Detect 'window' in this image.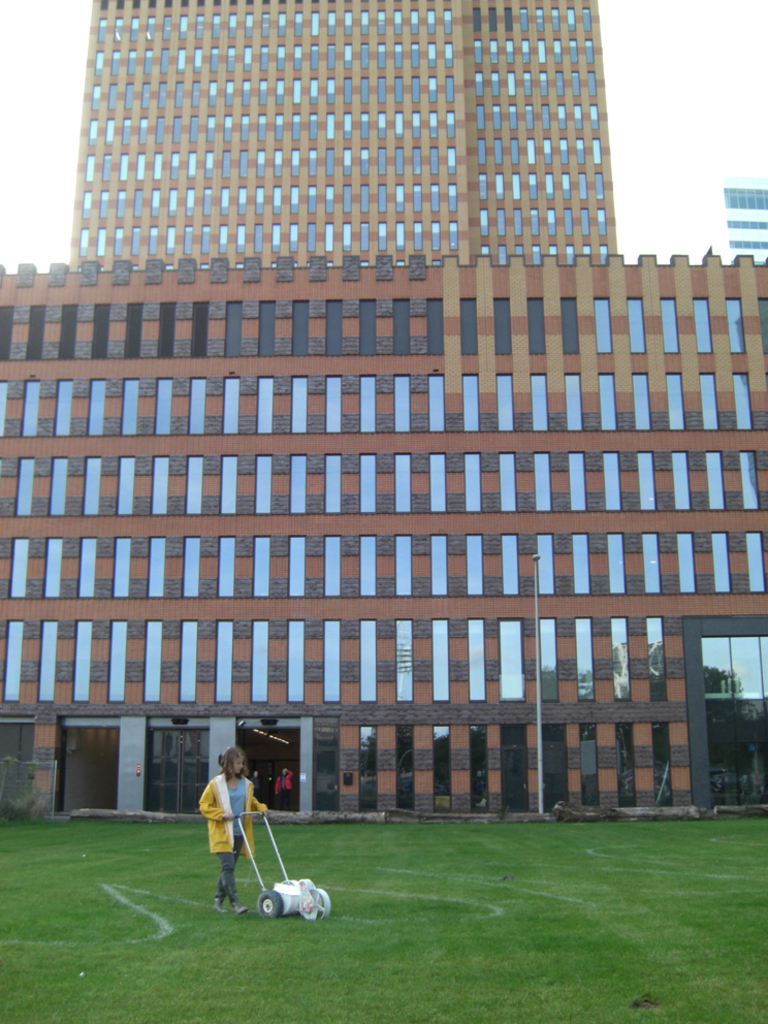
Detection: [x1=747, y1=532, x2=766, y2=590].
